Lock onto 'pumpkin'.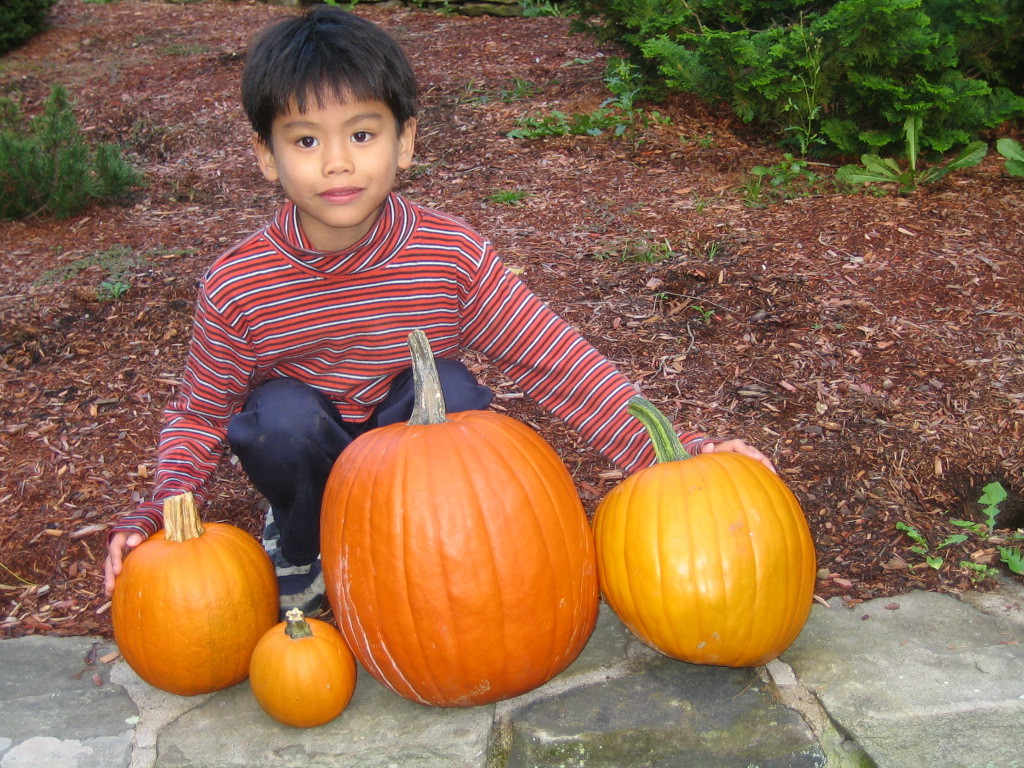
Locked: 592, 391, 820, 672.
